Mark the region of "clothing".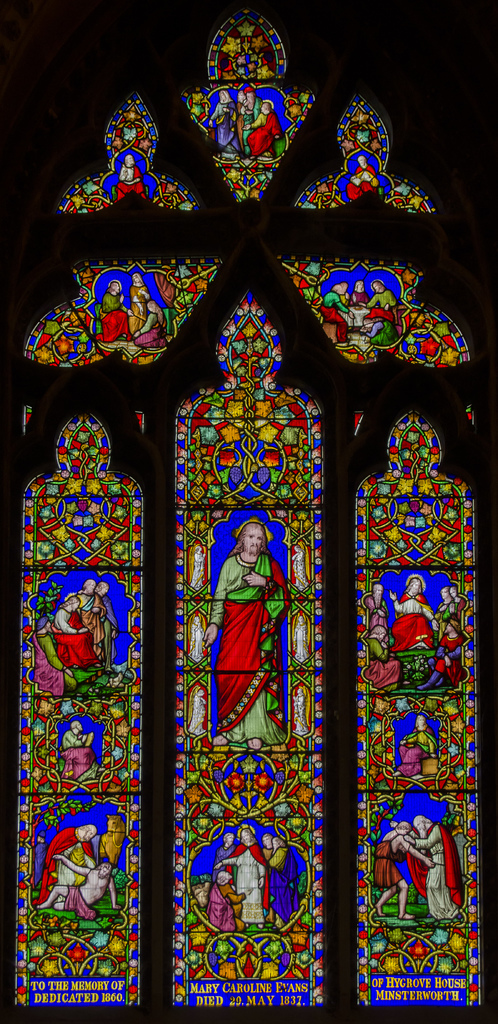
Region: x1=397, y1=728, x2=434, y2=770.
